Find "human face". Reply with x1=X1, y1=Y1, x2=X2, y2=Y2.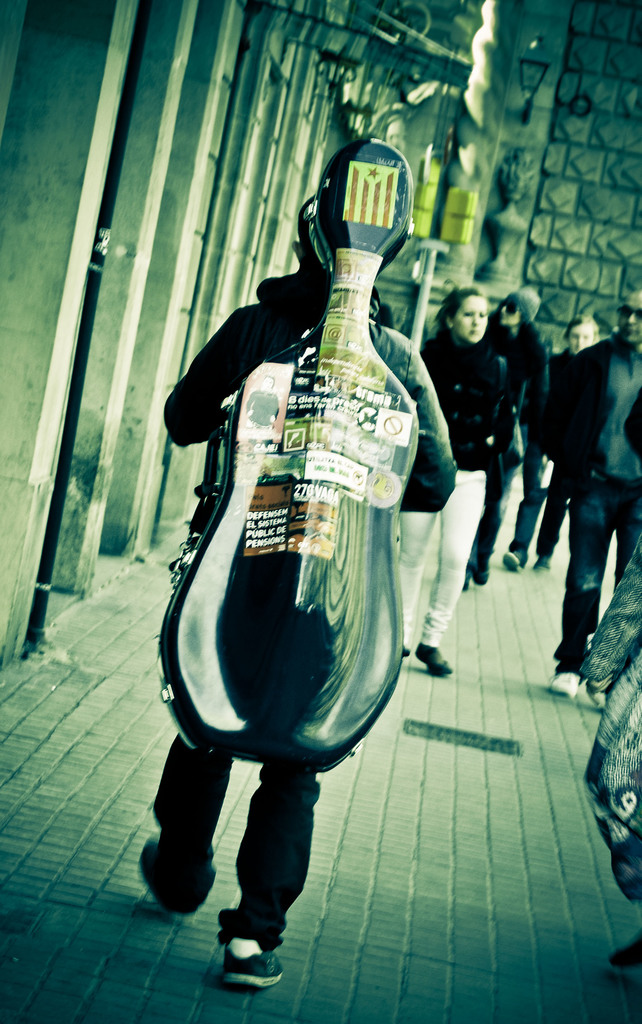
x1=565, y1=323, x2=597, y2=355.
